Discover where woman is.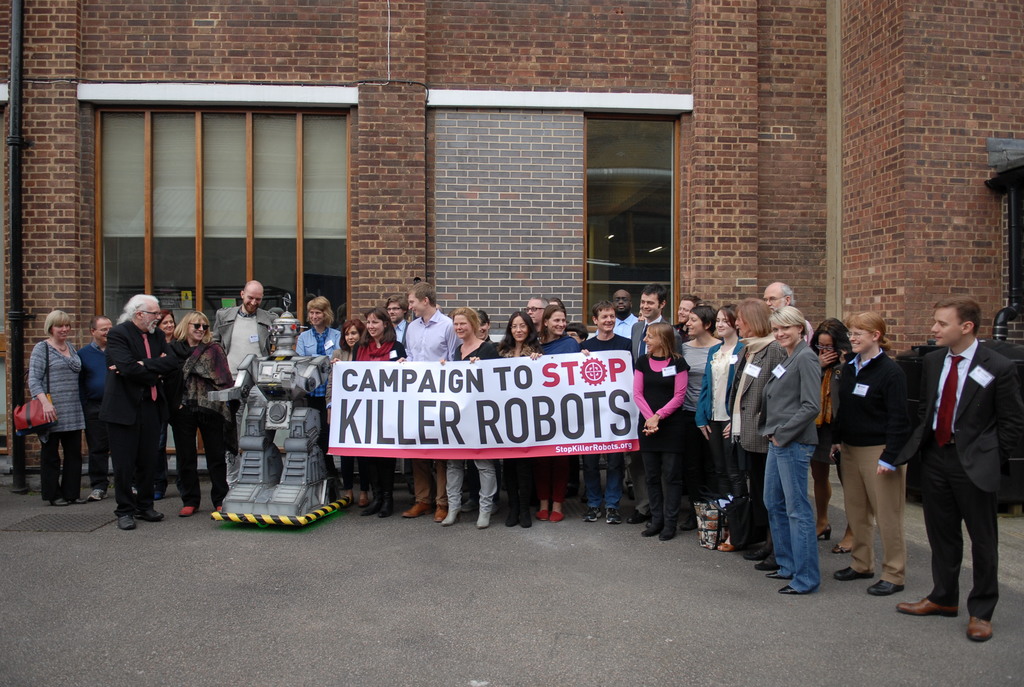
Discovered at box=[320, 316, 367, 507].
